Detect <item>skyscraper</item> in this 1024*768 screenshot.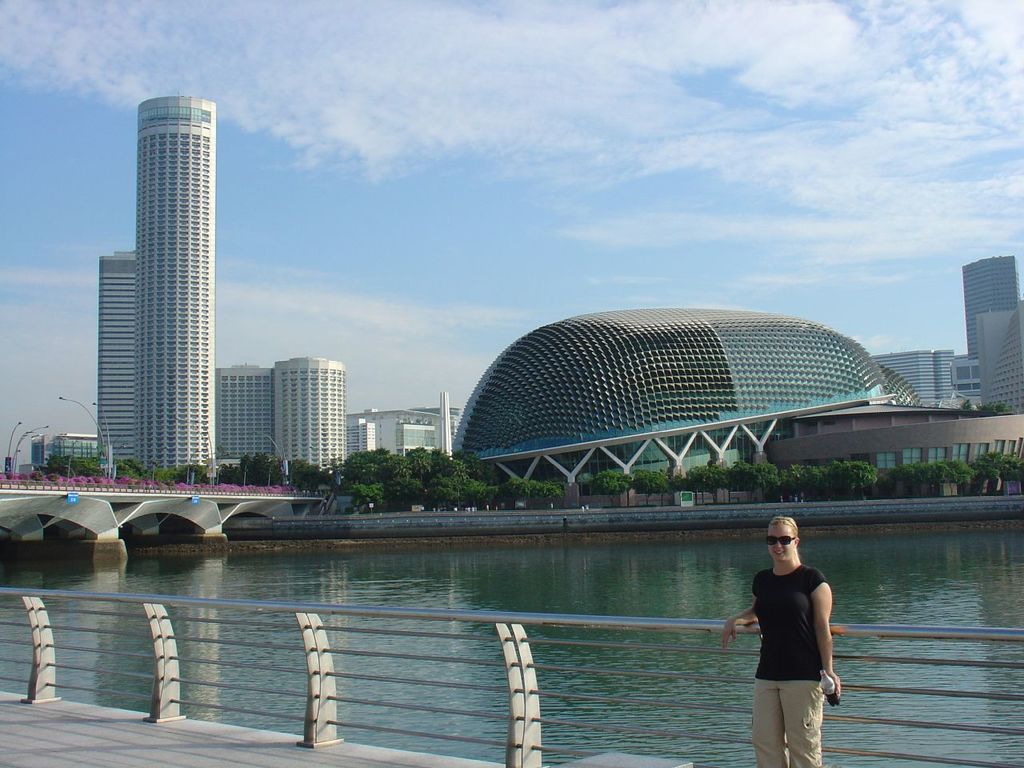
Detection: 958,251,1023,414.
